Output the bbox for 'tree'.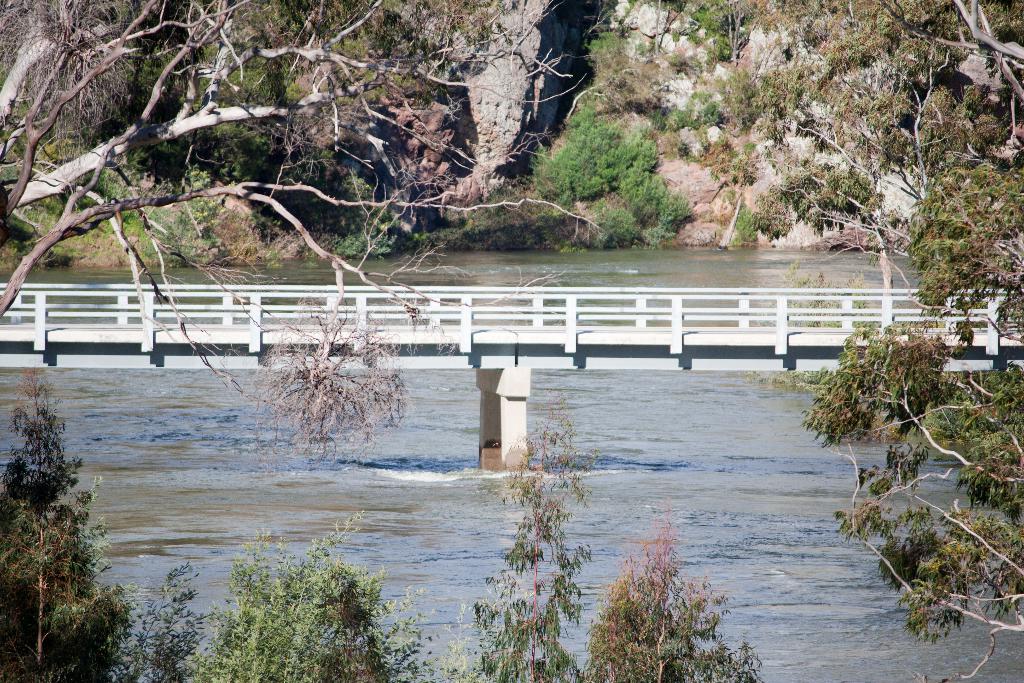
556/93/649/203.
